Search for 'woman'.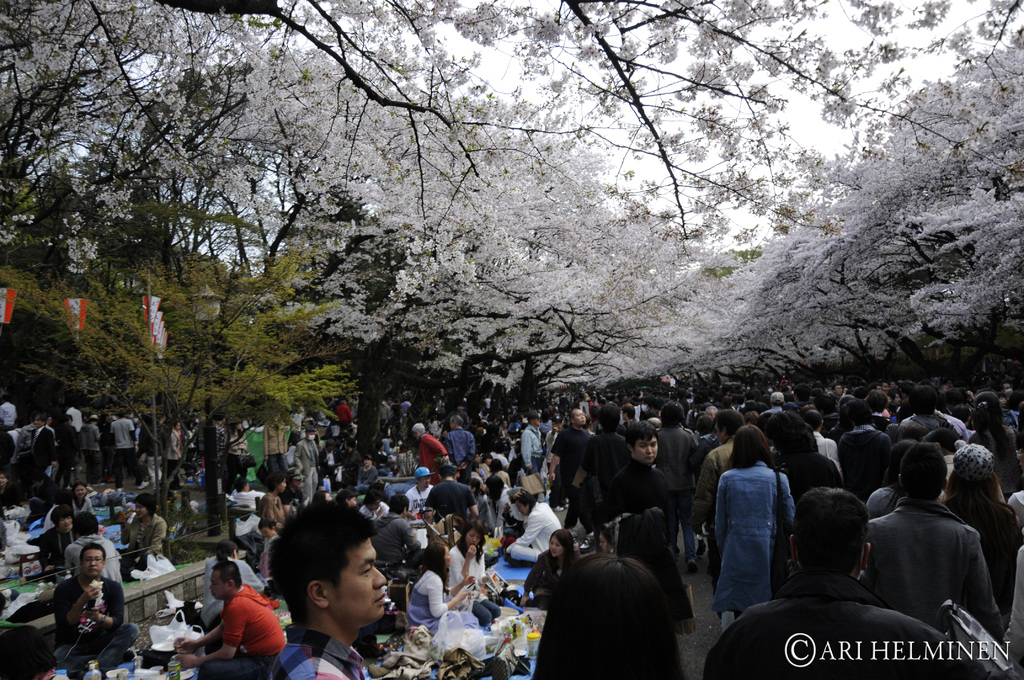
Found at pyautogui.locateOnScreen(404, 540, 477, 636).
